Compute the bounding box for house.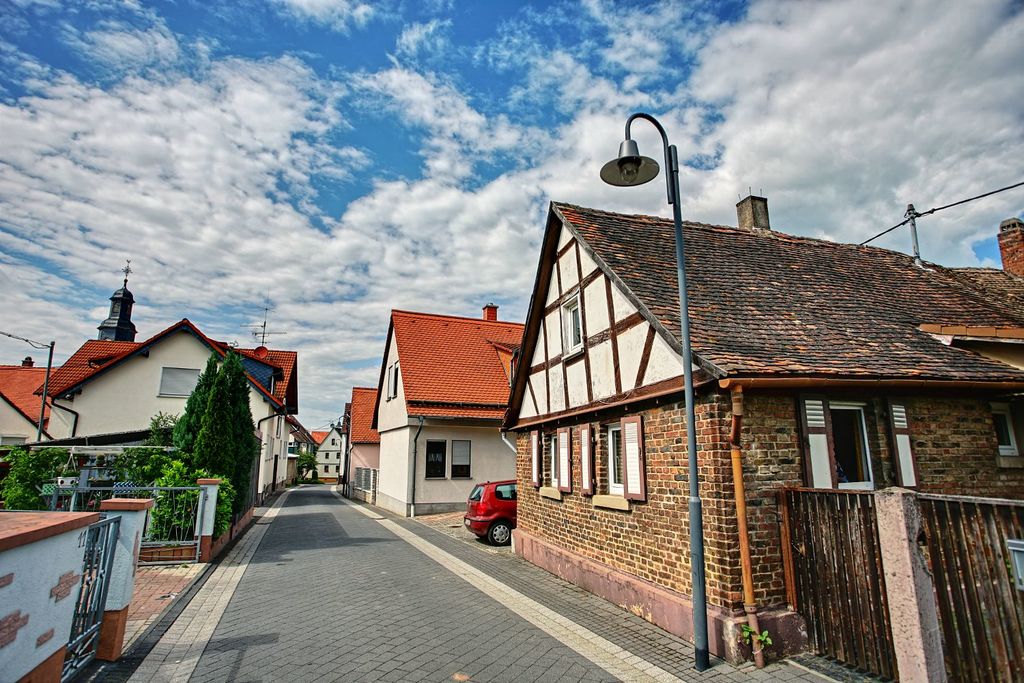
locate(480, 139, 991, 658).
